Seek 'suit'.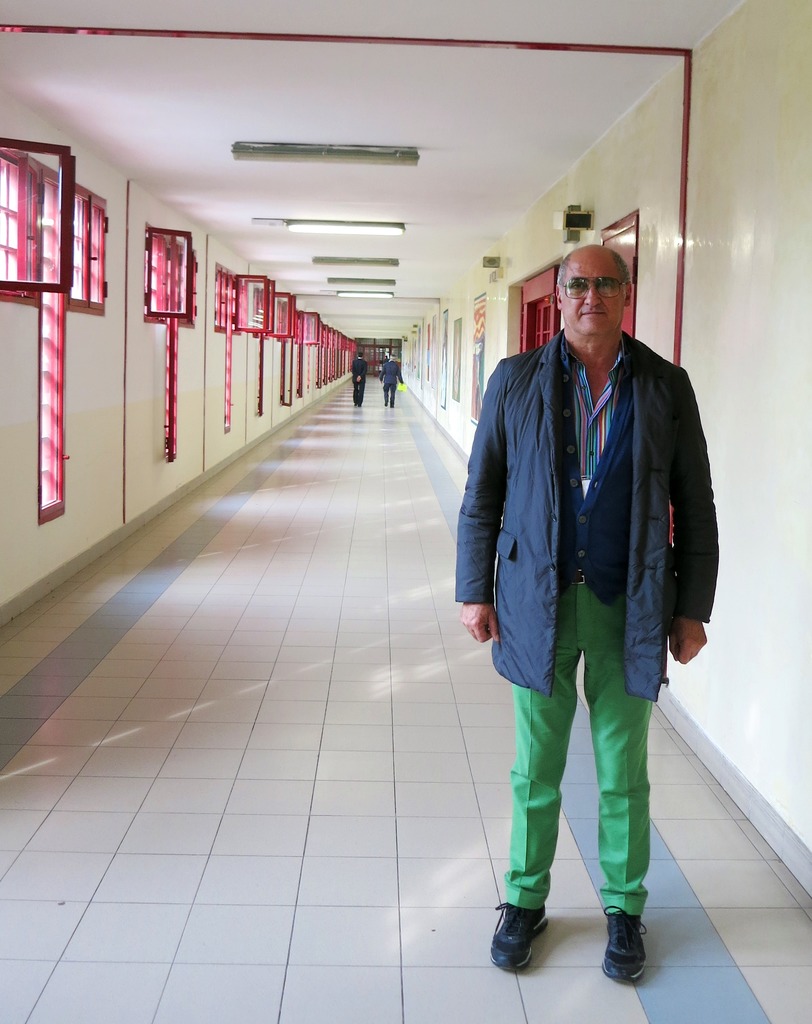
<box>352,356,367,406</box>.
